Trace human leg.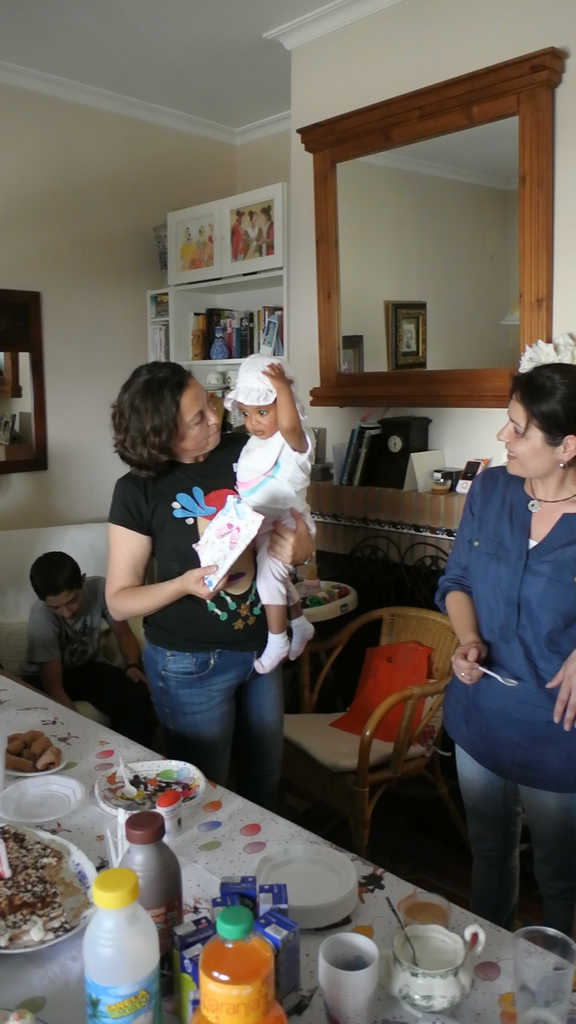
Traced to bbox=(238, 646, 285, 817).
